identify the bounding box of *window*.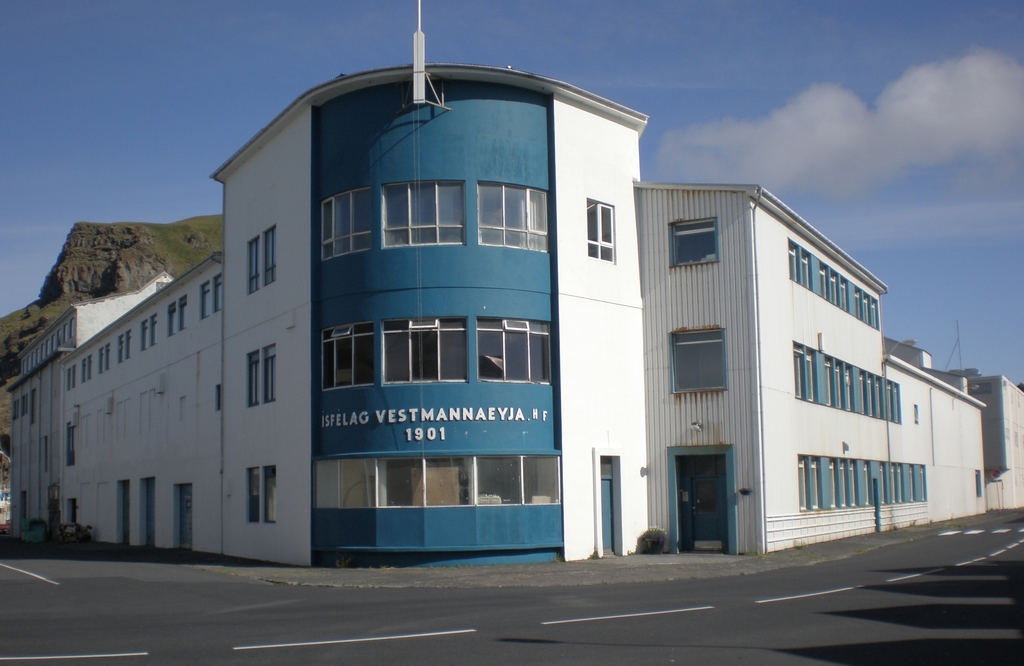
region(320, 187, 371, 257).
